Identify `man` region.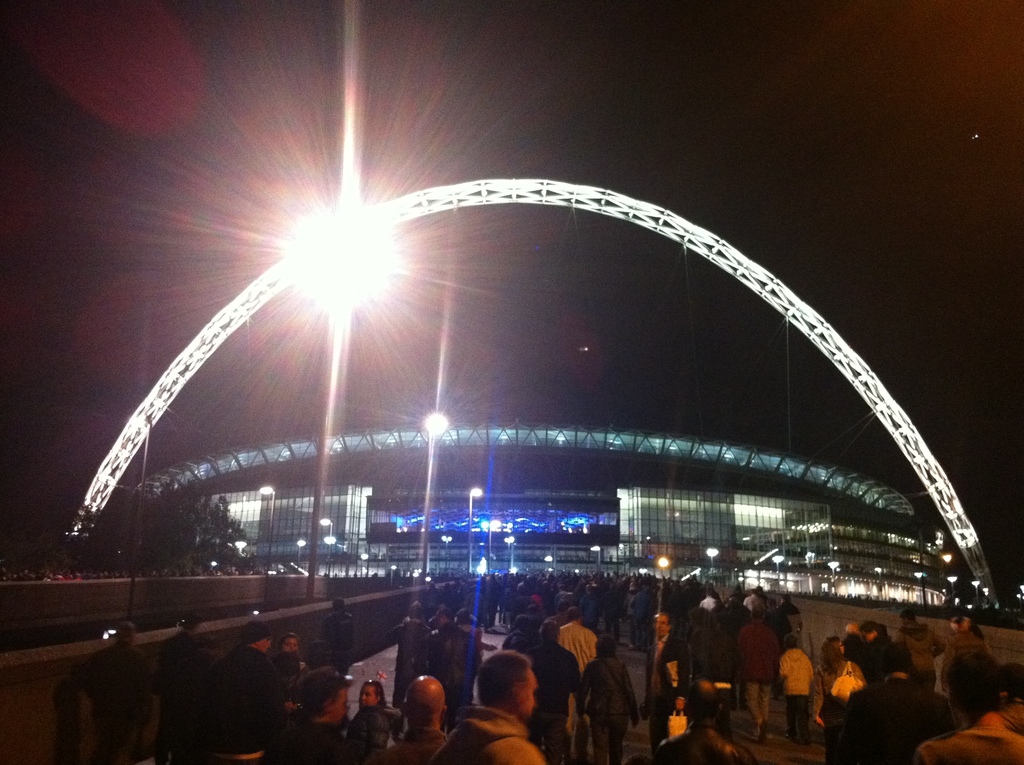
Region: x1=737, y1=610, x2=783, y2=743.
